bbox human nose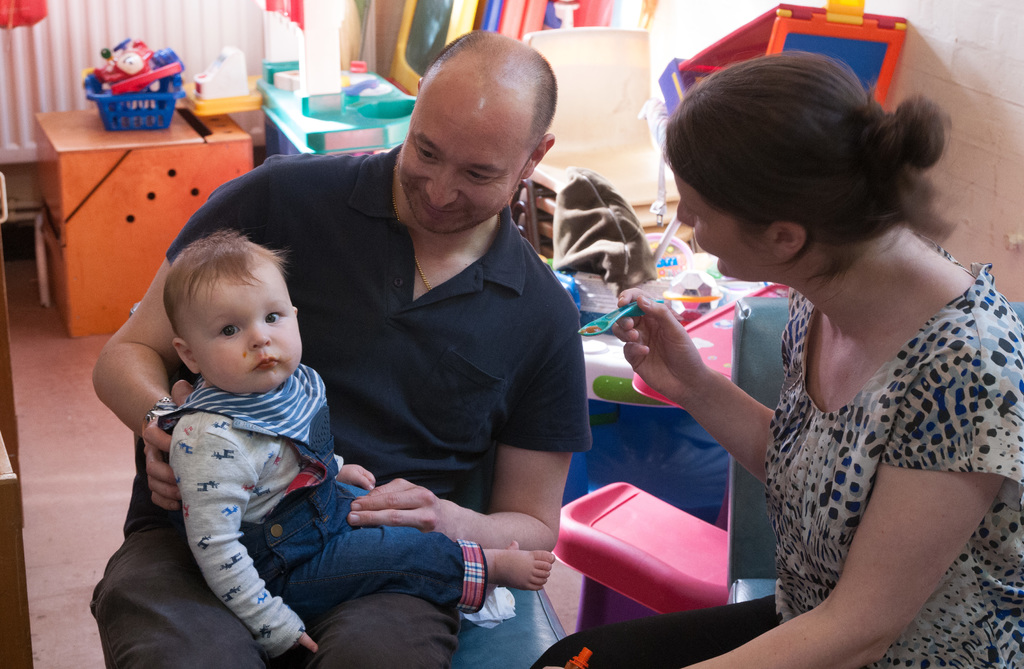
249:324:271:353
